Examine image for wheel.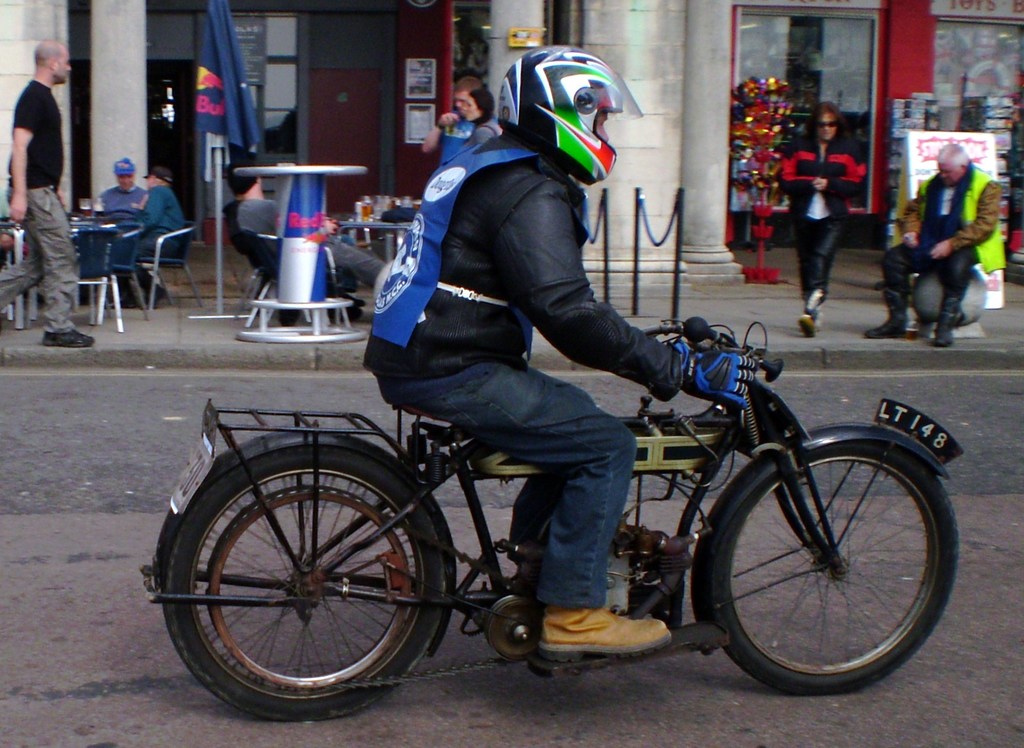
Examination result: [712,440,961,697].
